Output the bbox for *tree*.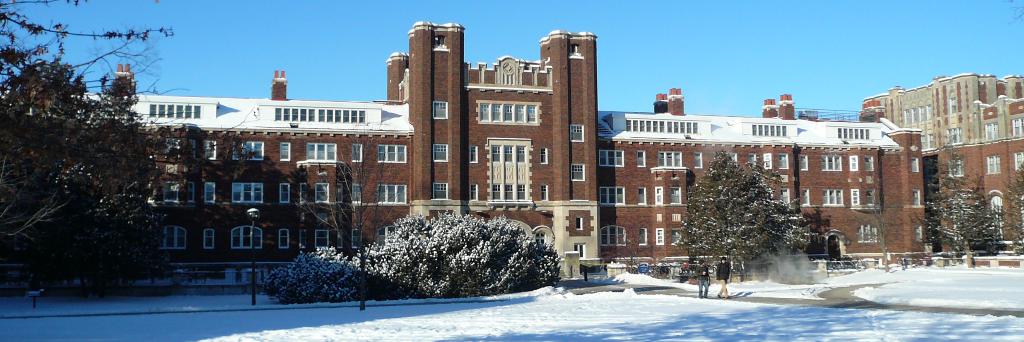
[1004,158,1023,251].
